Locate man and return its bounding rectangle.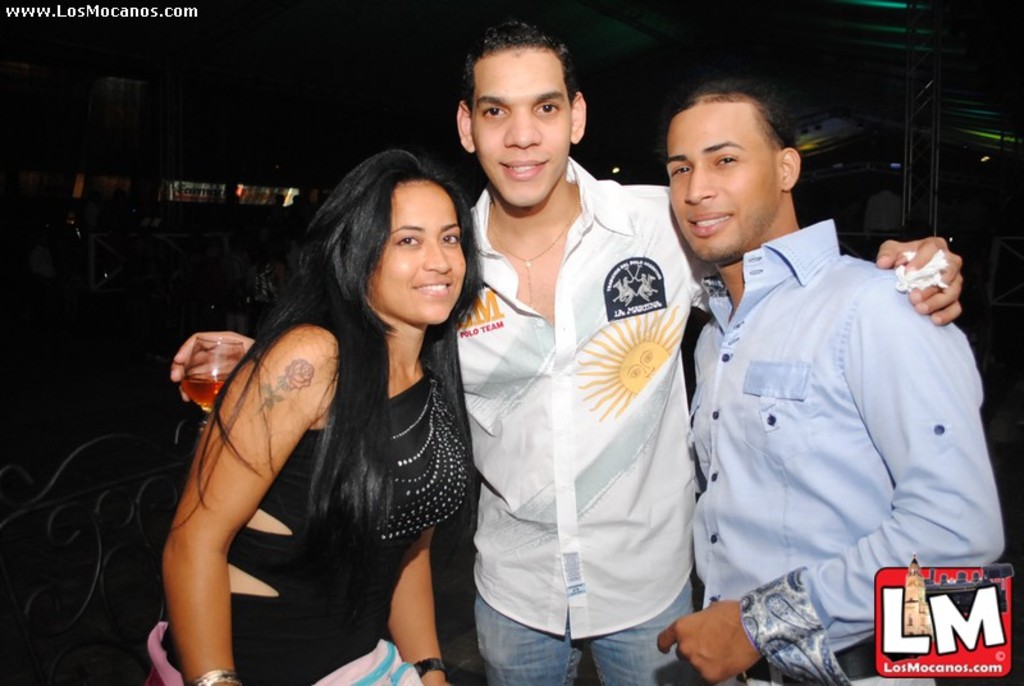
654:77:1006:685.
